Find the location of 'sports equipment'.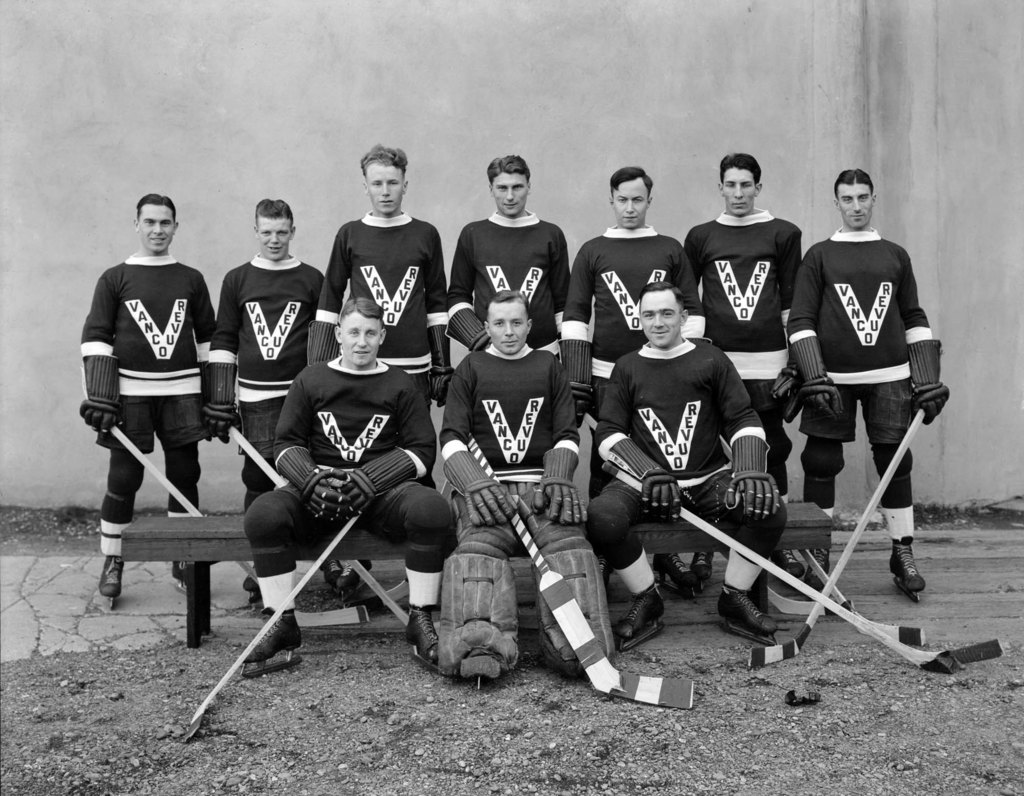
Location: BBox(223, 425, 283, 493).
